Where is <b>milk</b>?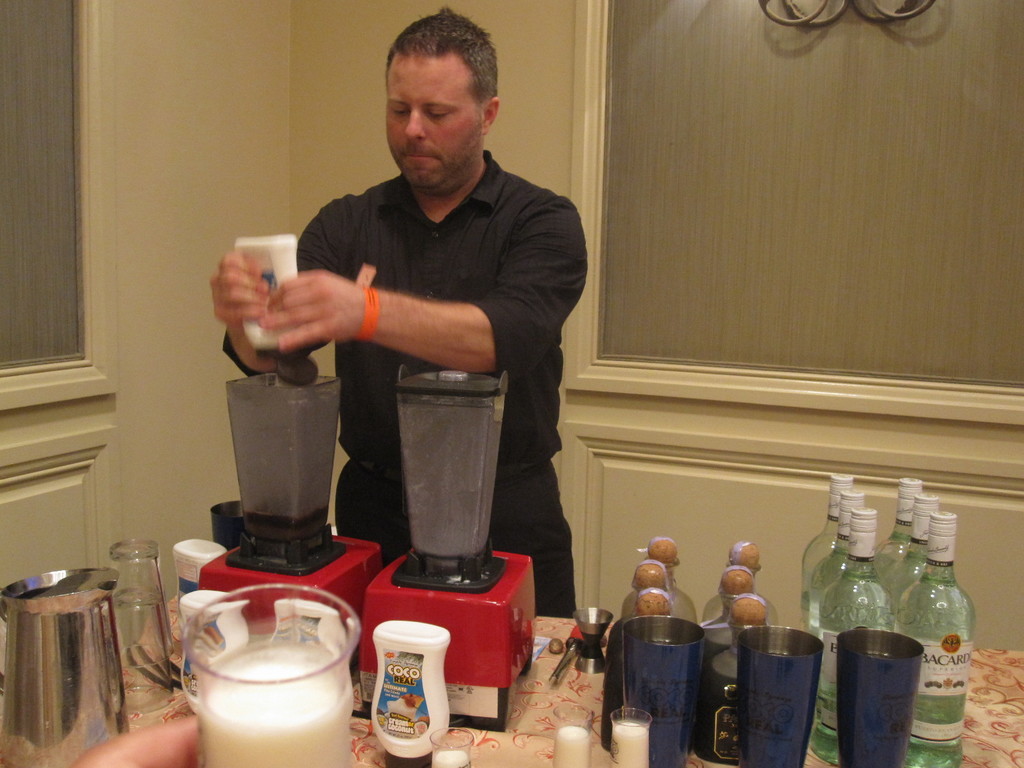
430,752,468,767.
